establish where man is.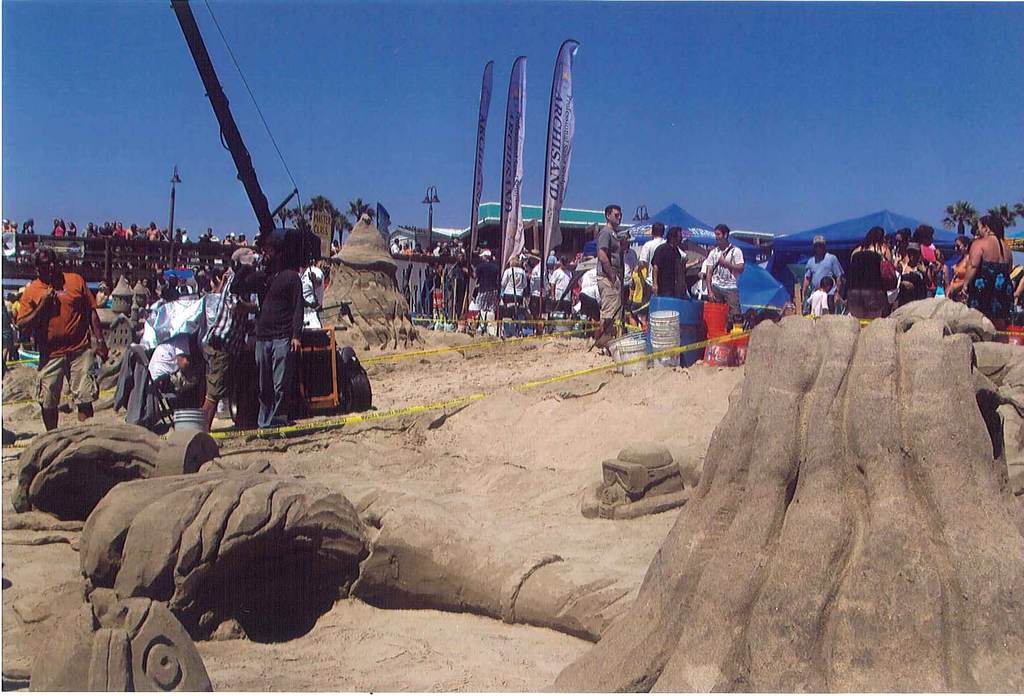
Established at detection(636, 223, 686, 324).
